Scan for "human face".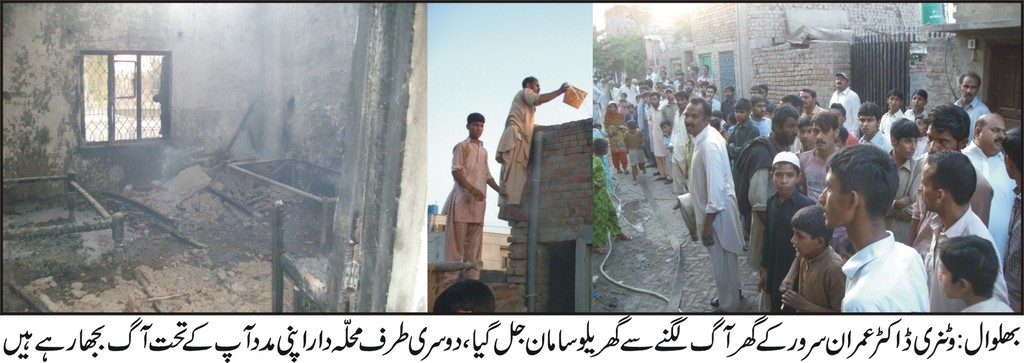
Scan result: 799/92/815/107.
